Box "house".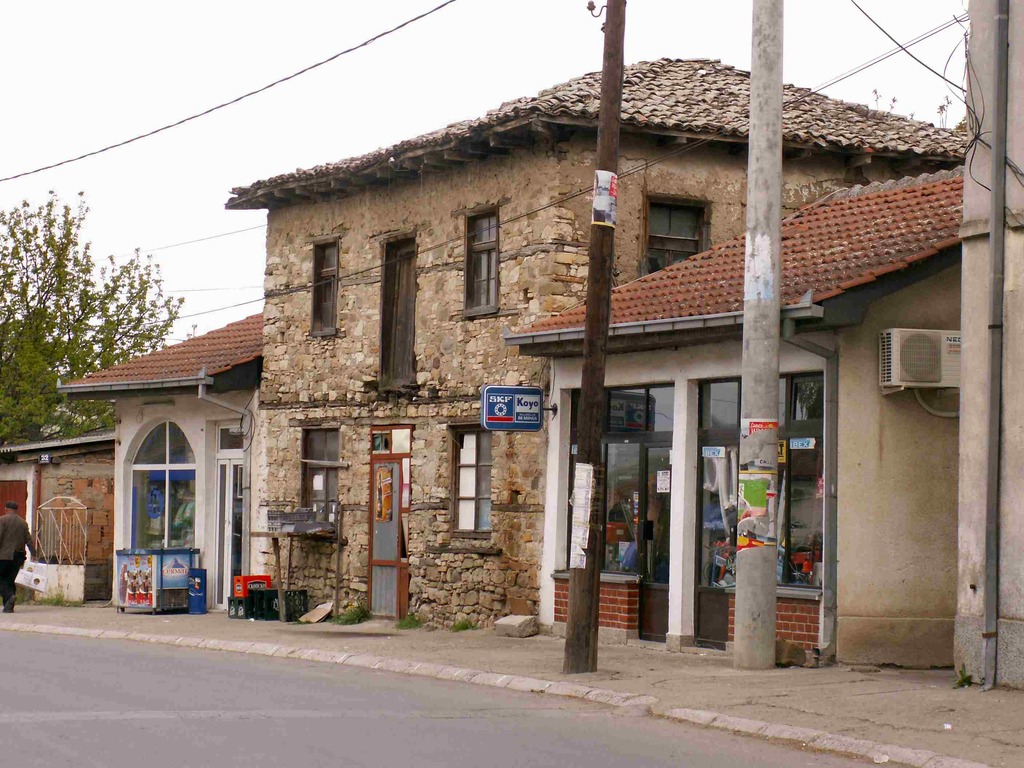
<bbox>67, 44, 957, 656</bbox>.
